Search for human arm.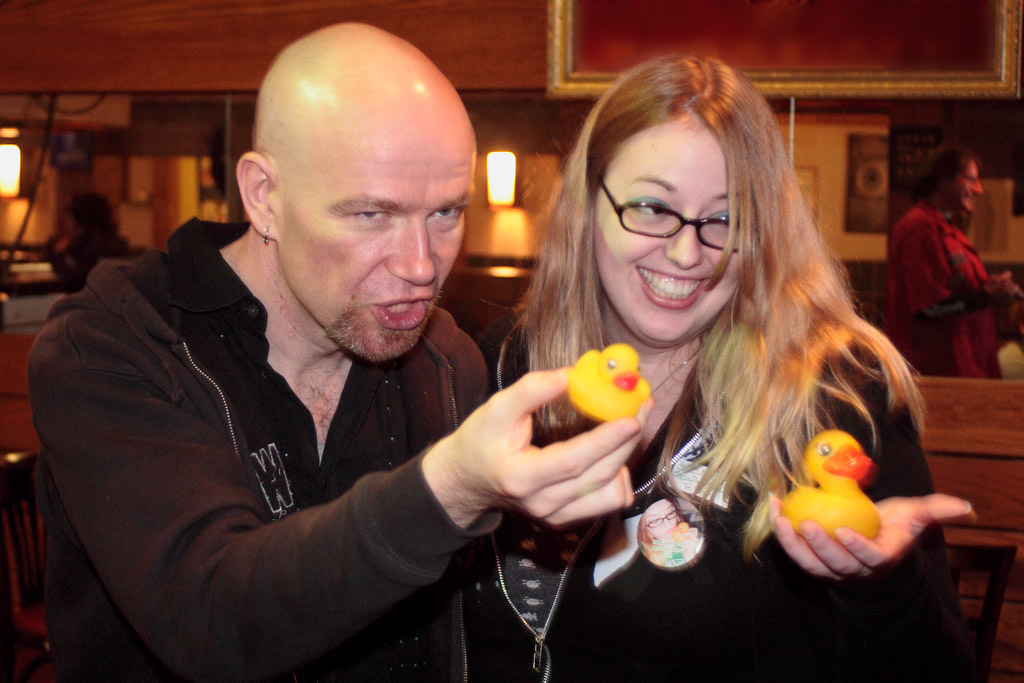
Found at left=888, top=212, right=1023, bottom=331.
